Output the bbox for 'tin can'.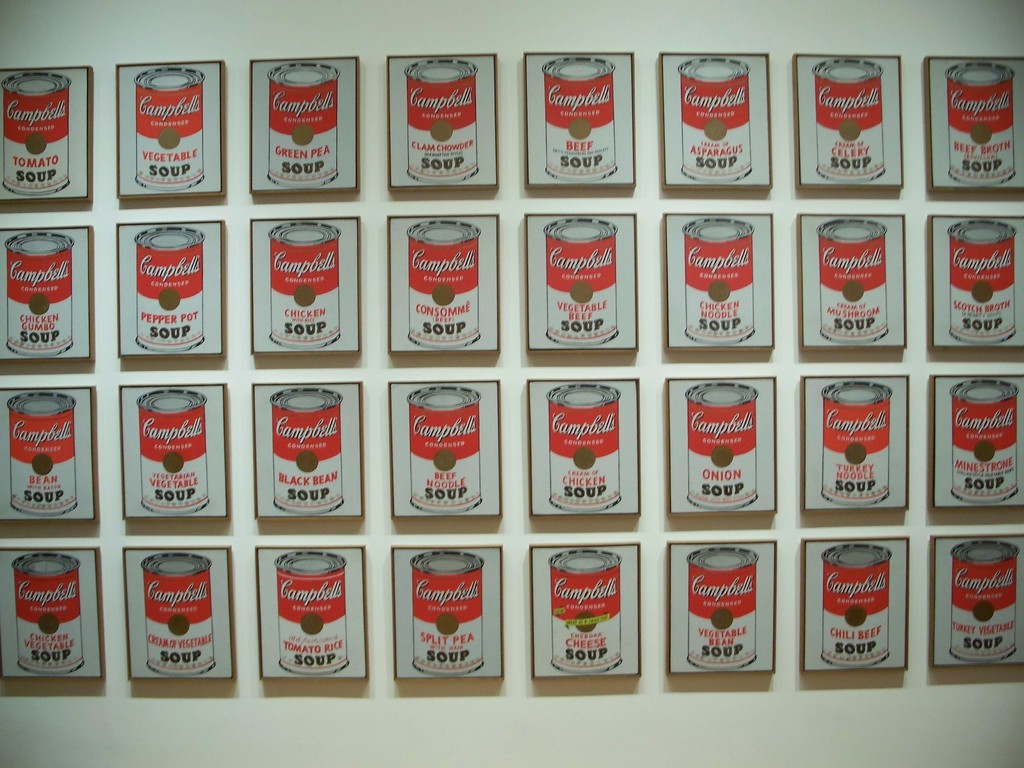
Rect(411, 549, 489, 686).
